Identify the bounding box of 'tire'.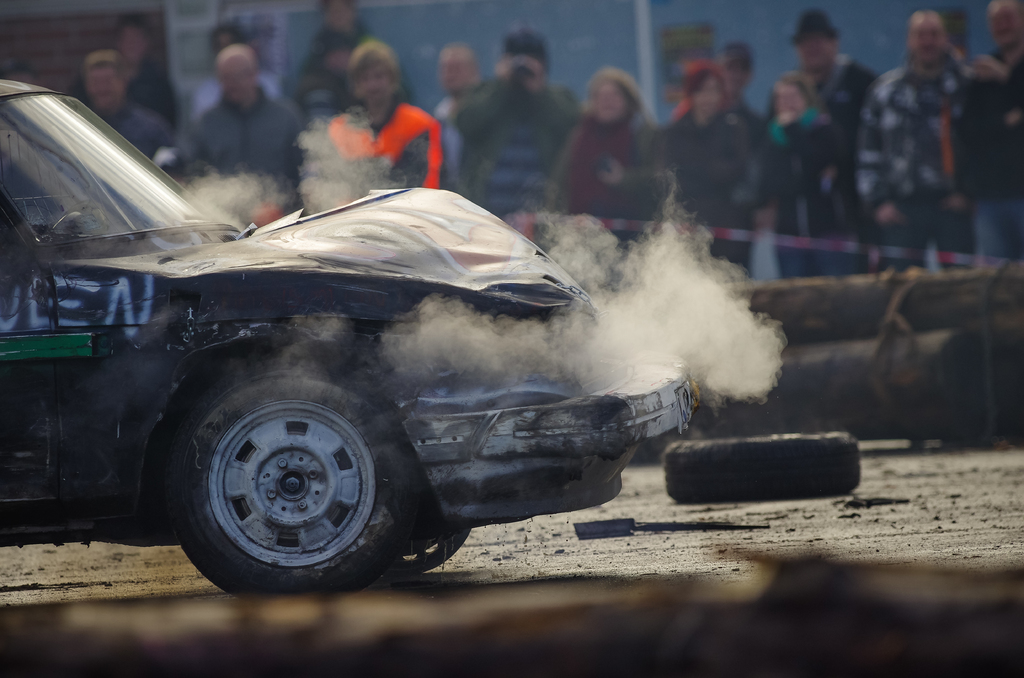
<bbox>159, 344, 418, 599</bbox>.
